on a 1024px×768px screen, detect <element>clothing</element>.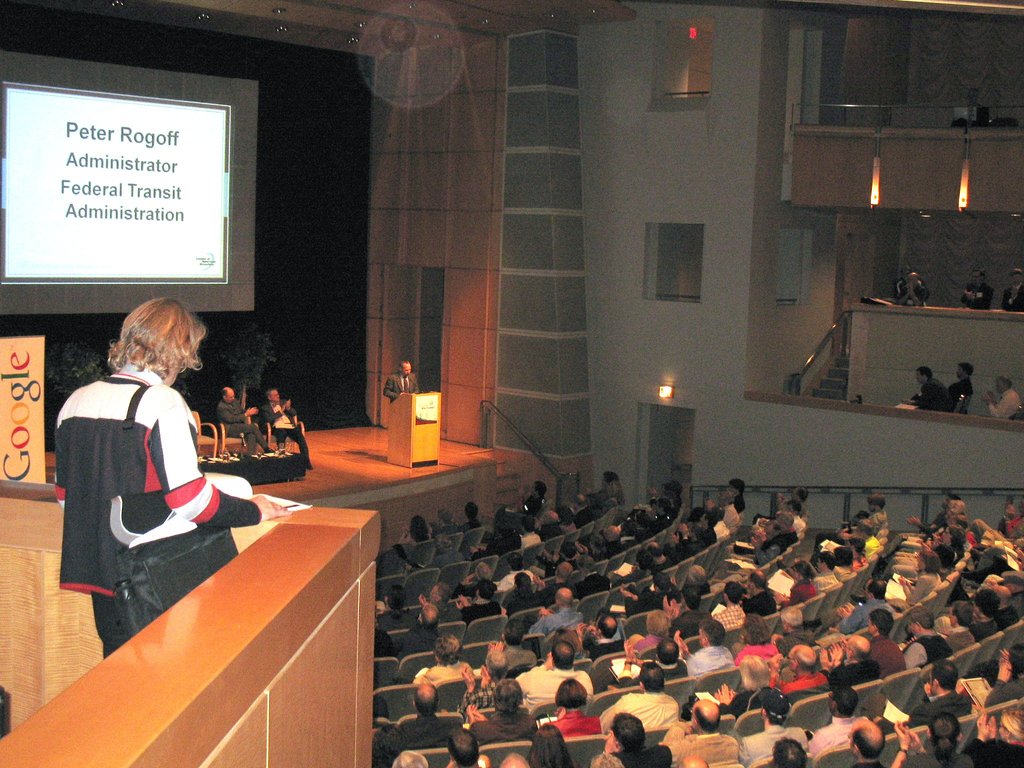
[left=497, top=584, right=534, bottom=610].
